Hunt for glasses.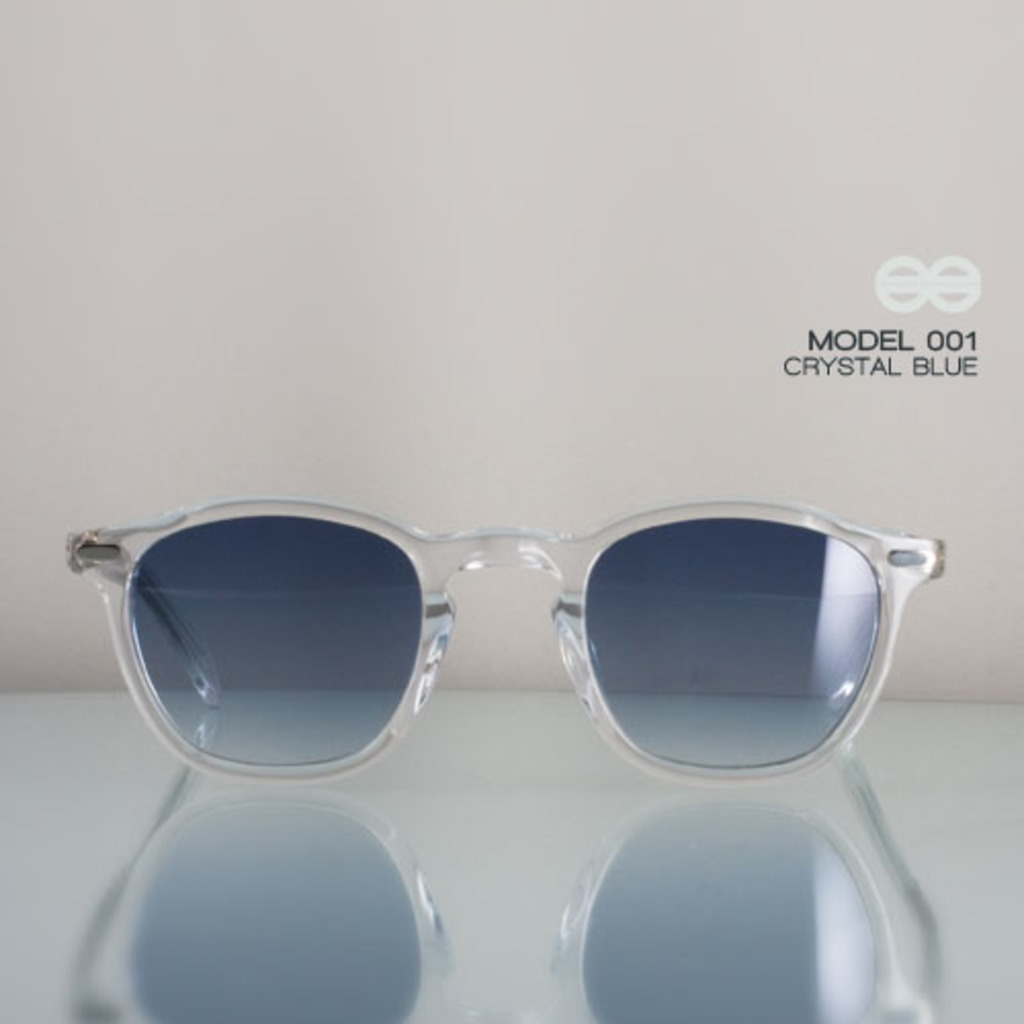
Hunted down at [left=41, top=467, right=967, bottom=838].
